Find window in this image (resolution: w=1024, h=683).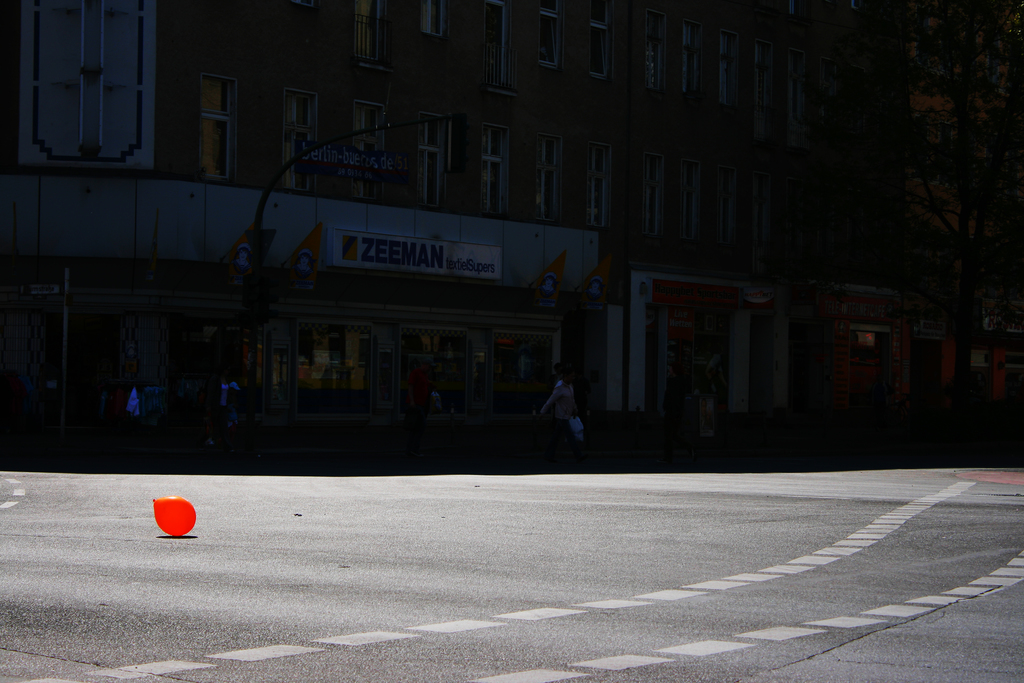
x1=715, y1=169, x2=740, y2=242.
